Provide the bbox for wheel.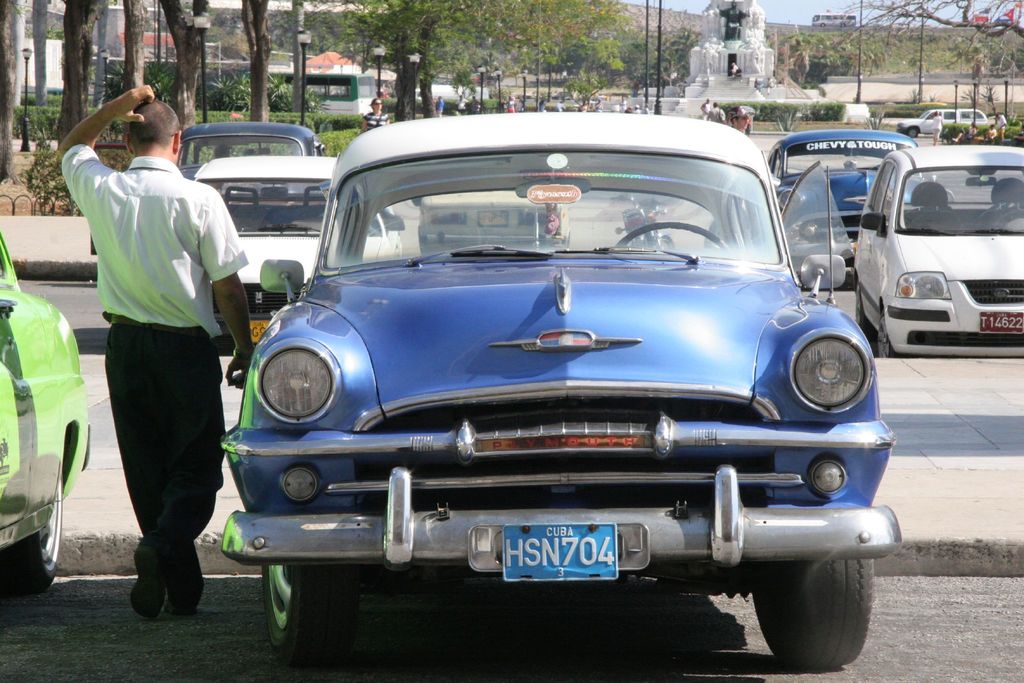
rect(749, 556, 879, 667).
